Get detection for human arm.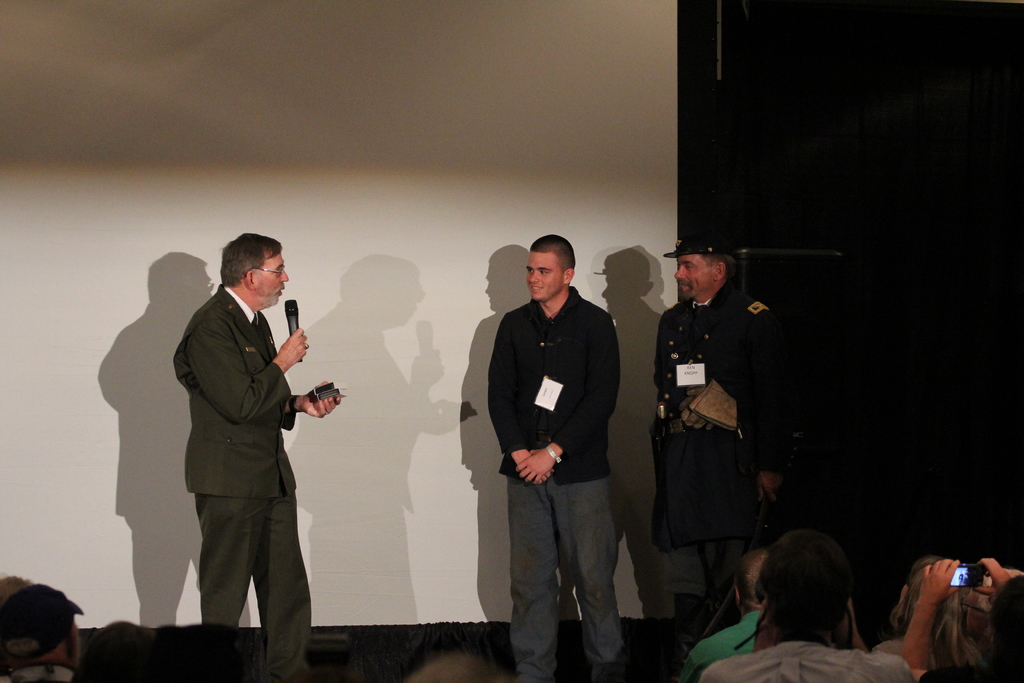
Detection: (x1=511, y1=313, x2=624, y2=484).
